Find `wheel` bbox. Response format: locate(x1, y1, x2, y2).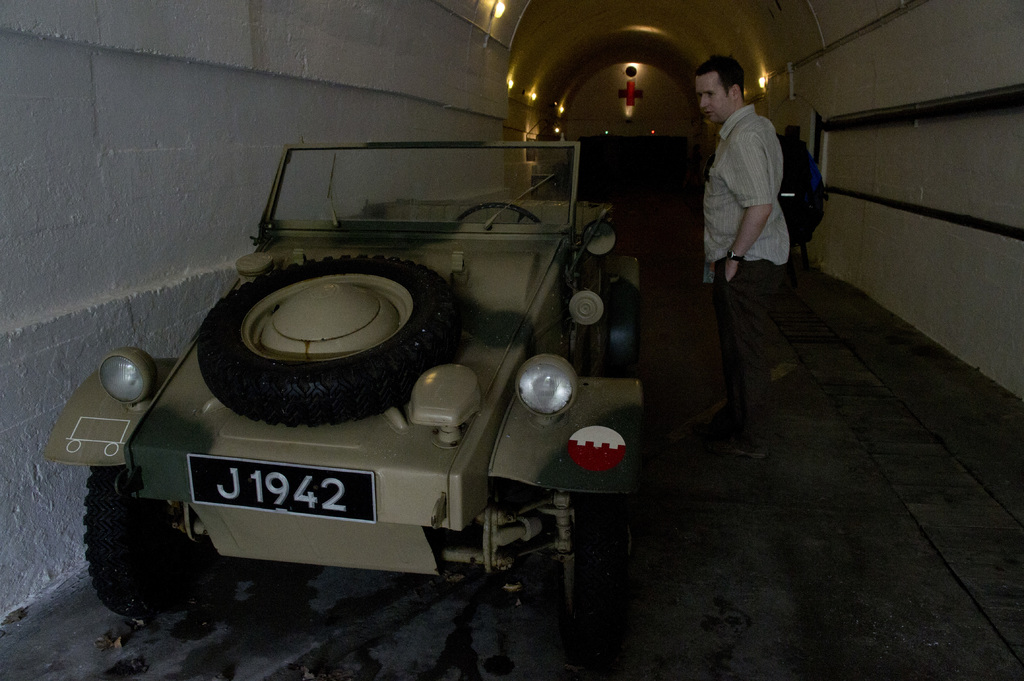
locate(191, 253, 465, 426).
